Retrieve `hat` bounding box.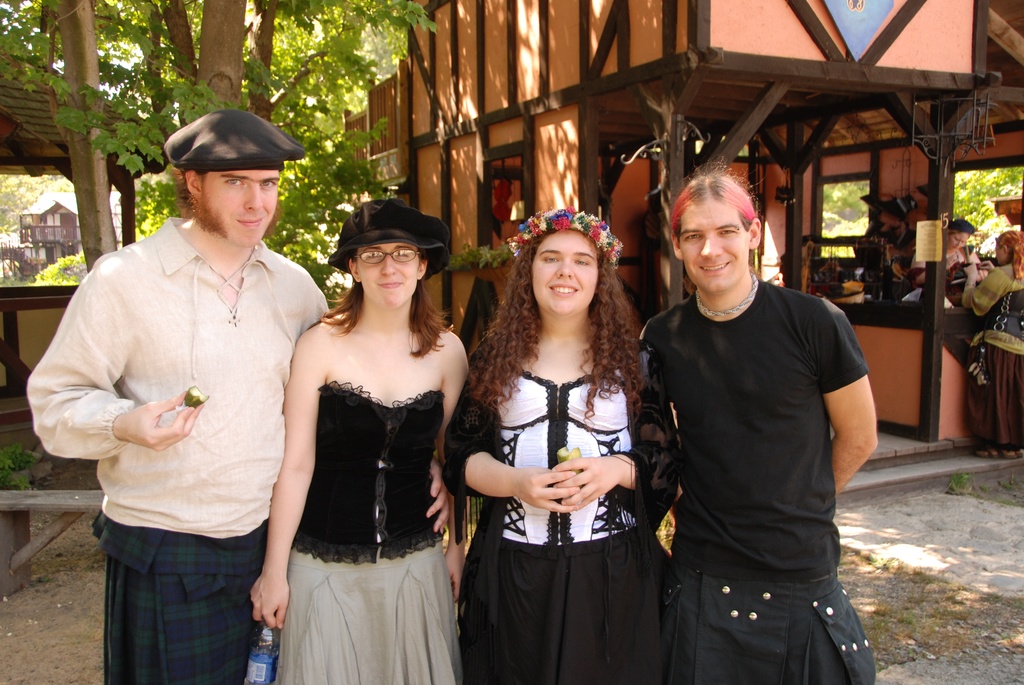
Bounding box: (x1=162, y1=108, x2=310, y2=175).
